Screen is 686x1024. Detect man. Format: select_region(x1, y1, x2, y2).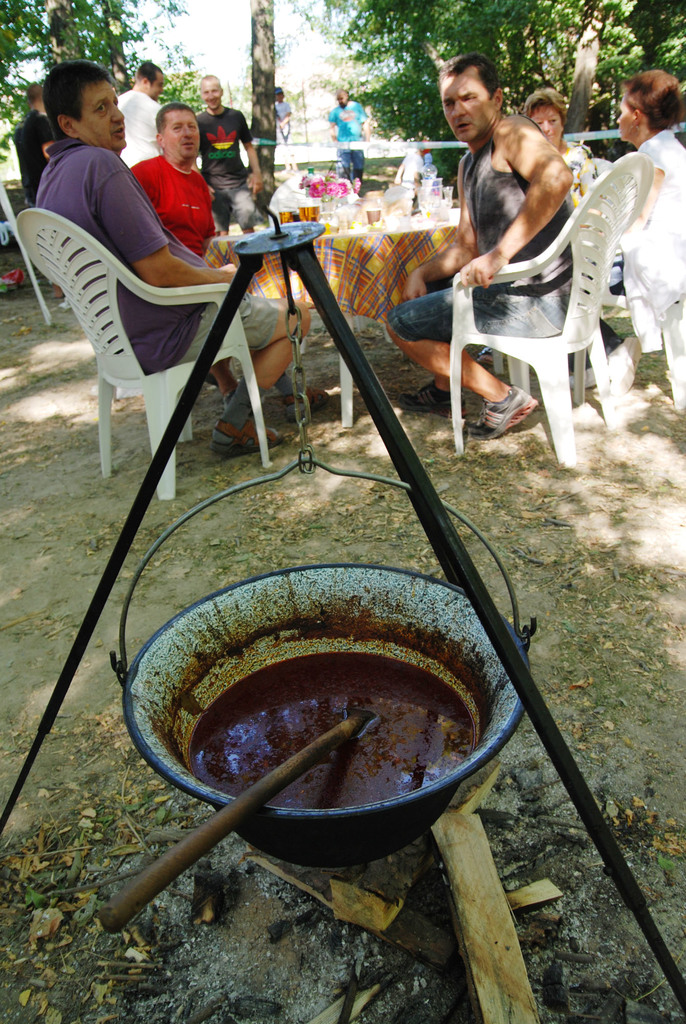
select_region(272, 85, 295, 149).
